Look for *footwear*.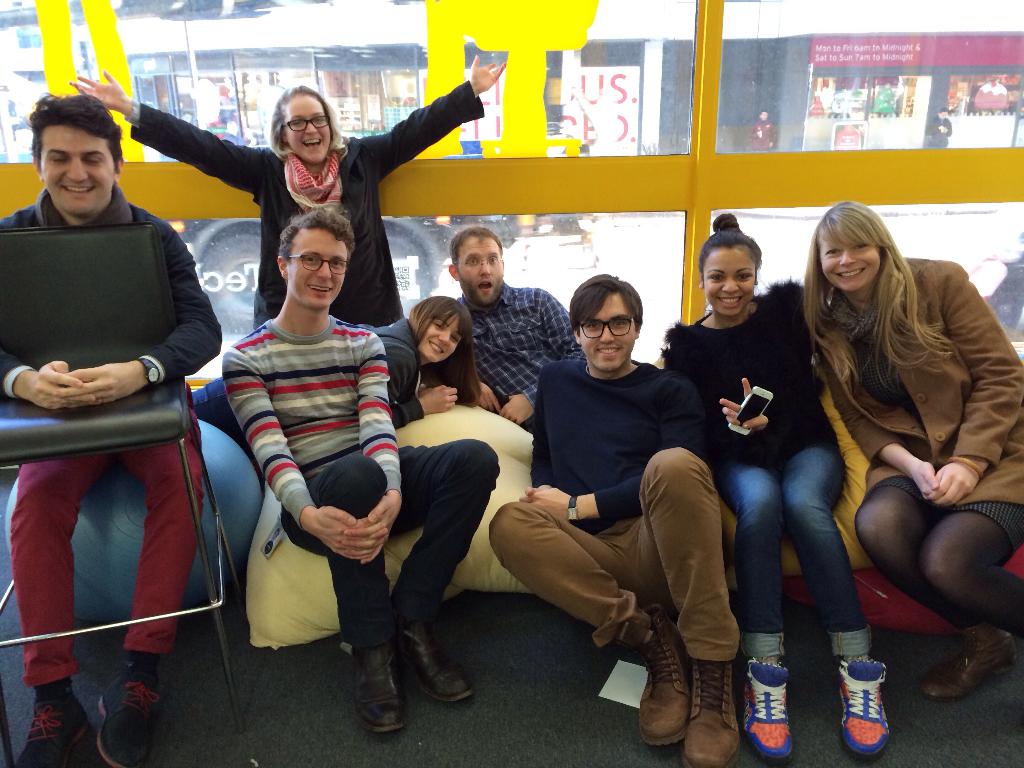
Found: 633, 602, 679, 748.
